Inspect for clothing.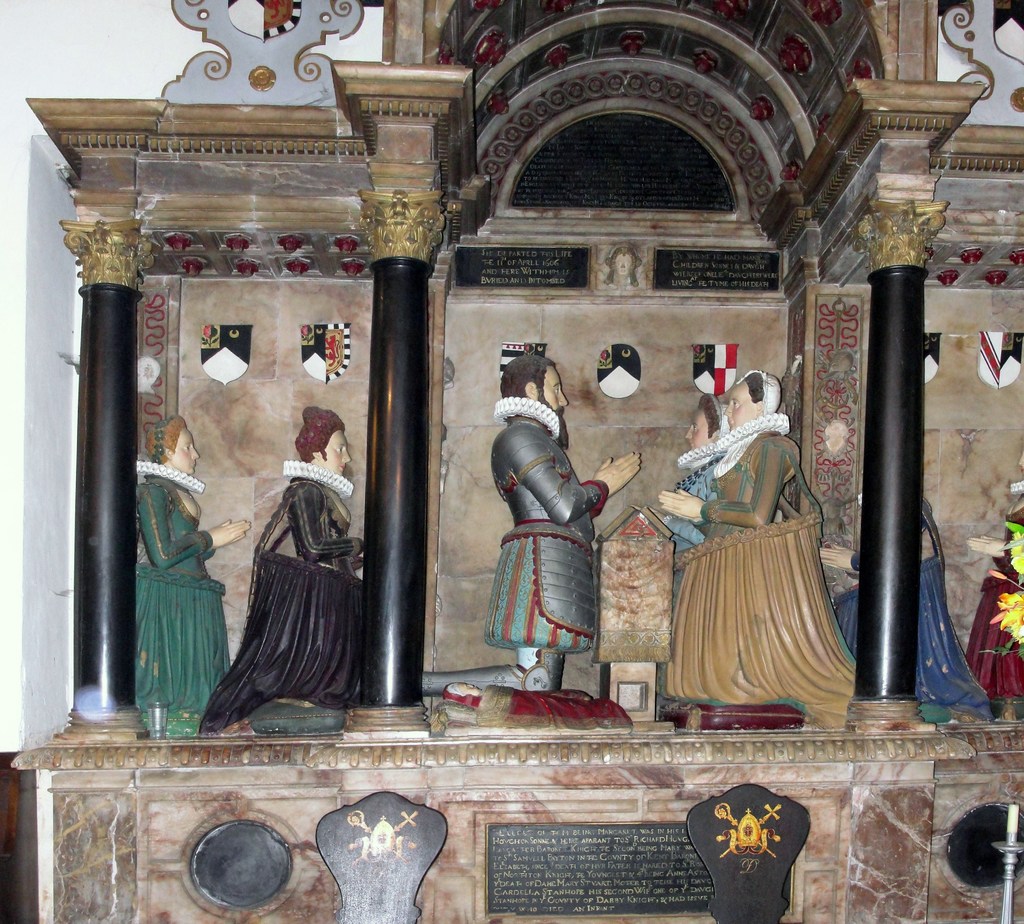
Inspection: locate(484, 419, 593, 665).
